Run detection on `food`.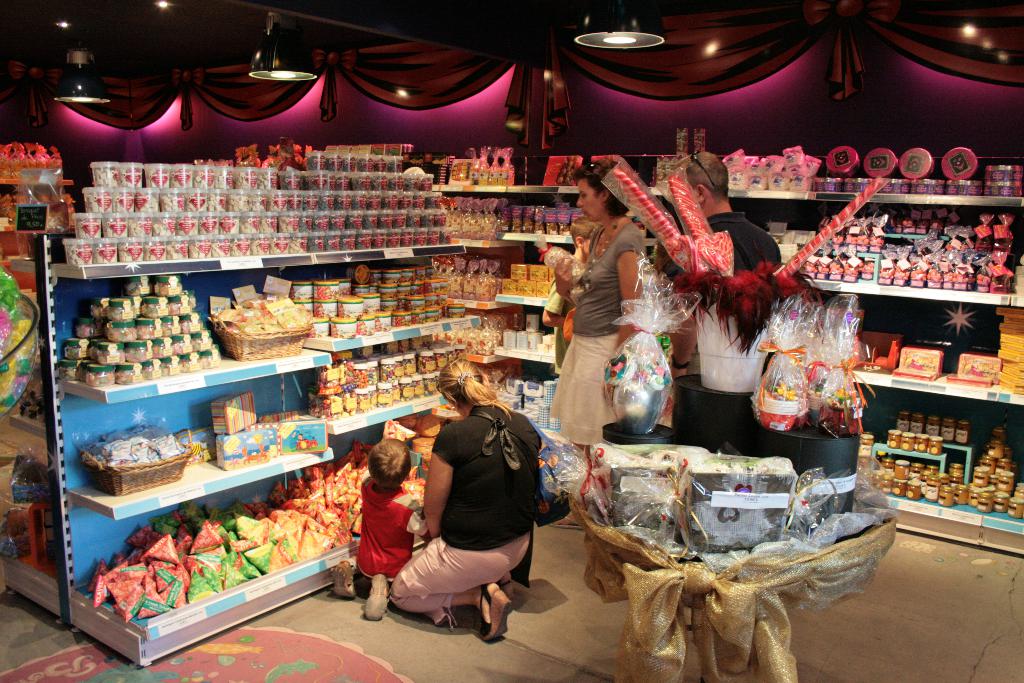
Result: [946,351,1004,390].
